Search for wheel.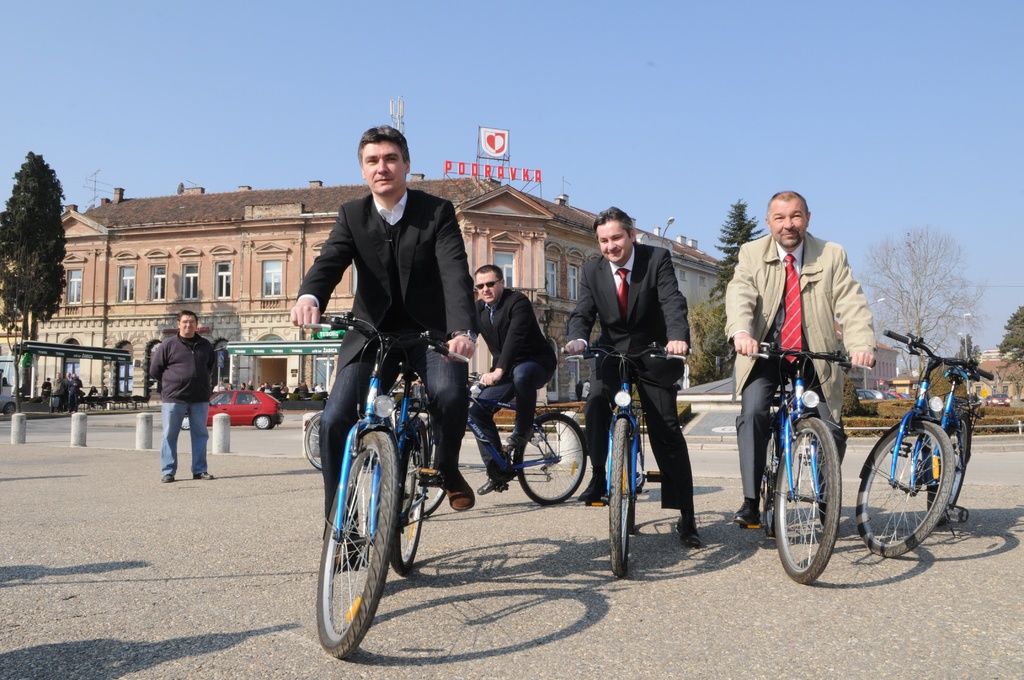
Found at (x1=304, y1=407, x2=329, y2=471).
